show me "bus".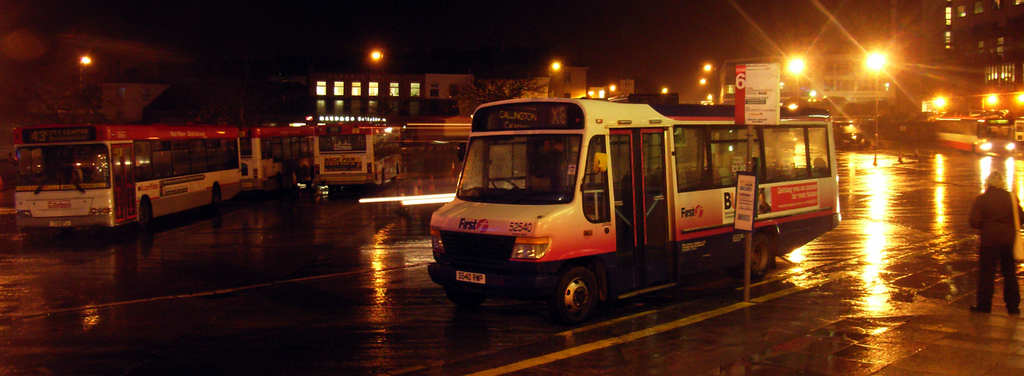
"bus" is here: 239:121:314:186.
